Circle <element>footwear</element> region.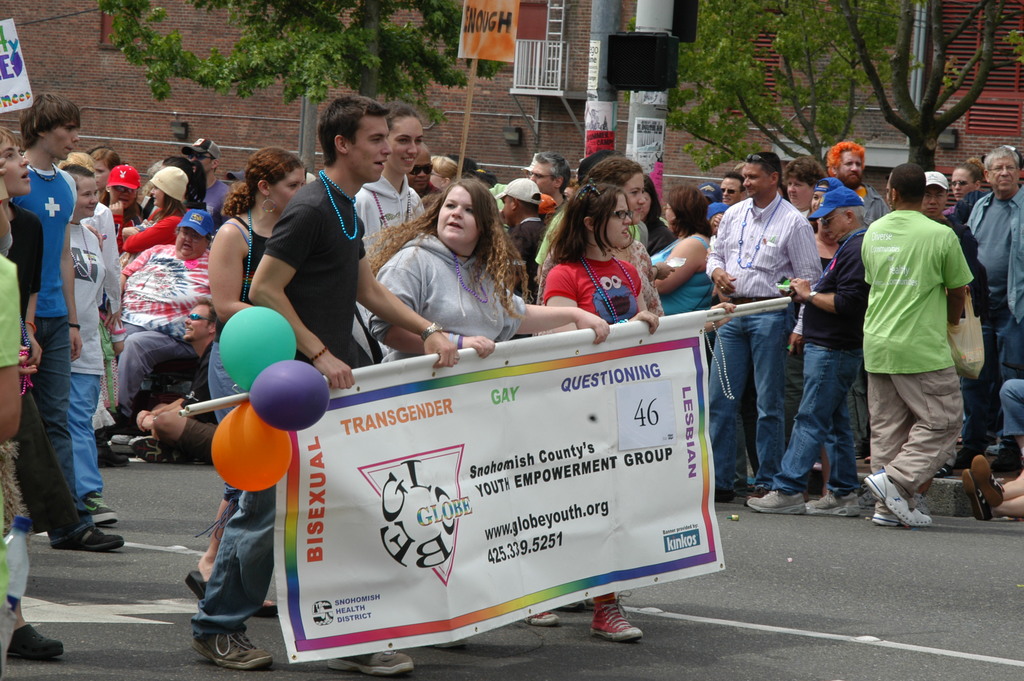
Region: (970,455,1004,507).
